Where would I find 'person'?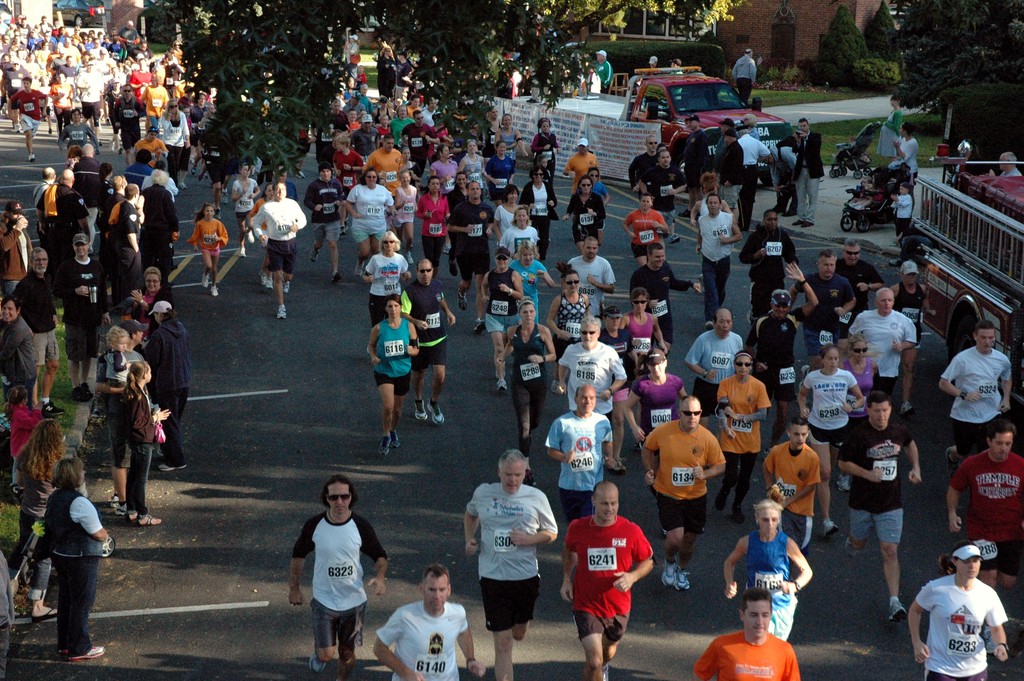
At left=842, top=288, right=920, bottom=411.
